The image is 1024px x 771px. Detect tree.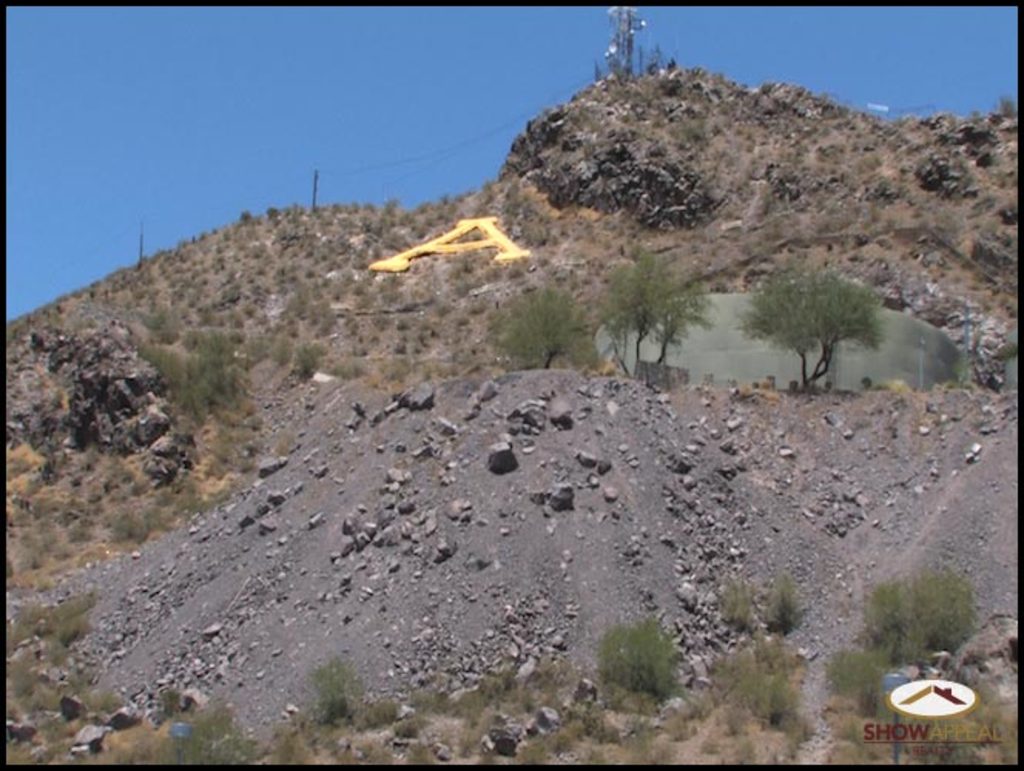
Detection: <box>594,625,671,694</box>.
